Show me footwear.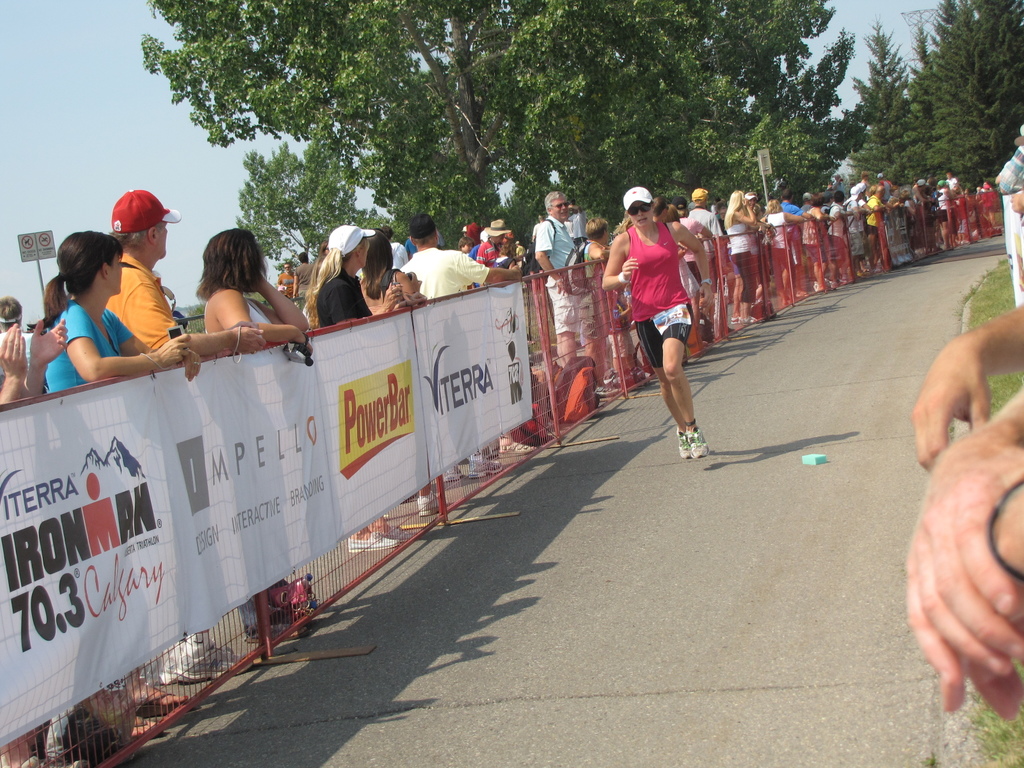
footwear is here: pyautogui.locateOnScreen(413, 487, 441, 520).
